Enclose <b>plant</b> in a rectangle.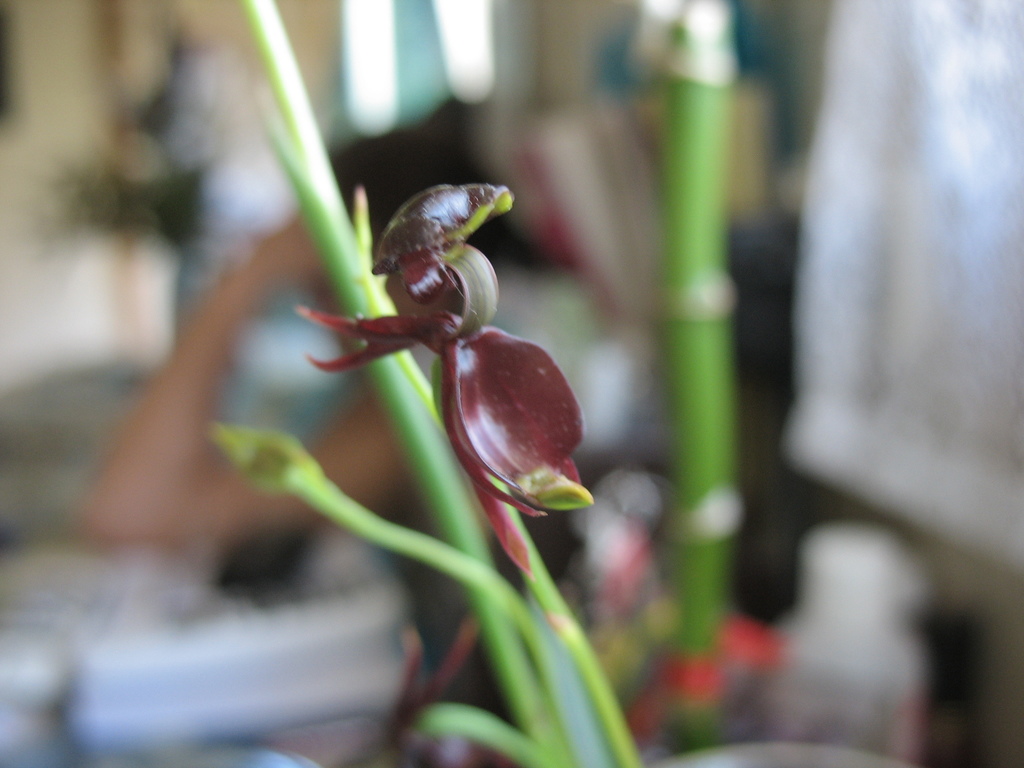
[left=209, top=0, right=655, bottom=767].
